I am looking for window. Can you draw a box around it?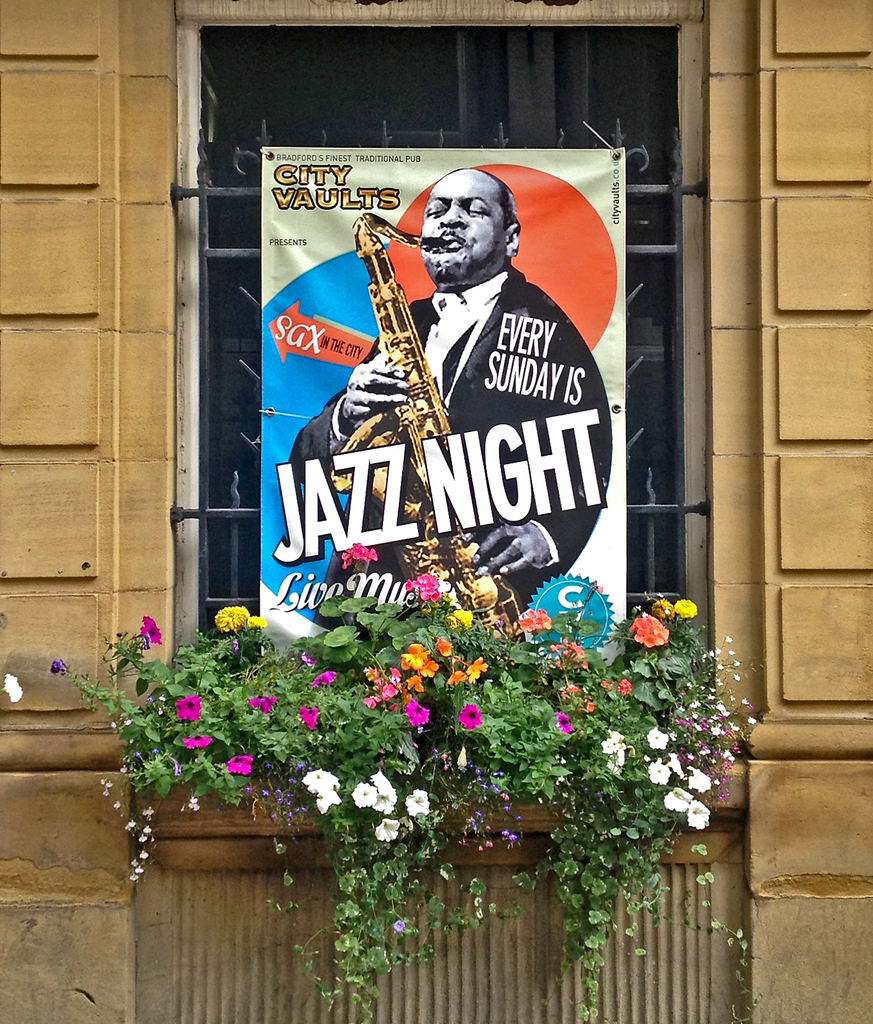
Sure, the bounding box is (182, 0, 691, 801).
